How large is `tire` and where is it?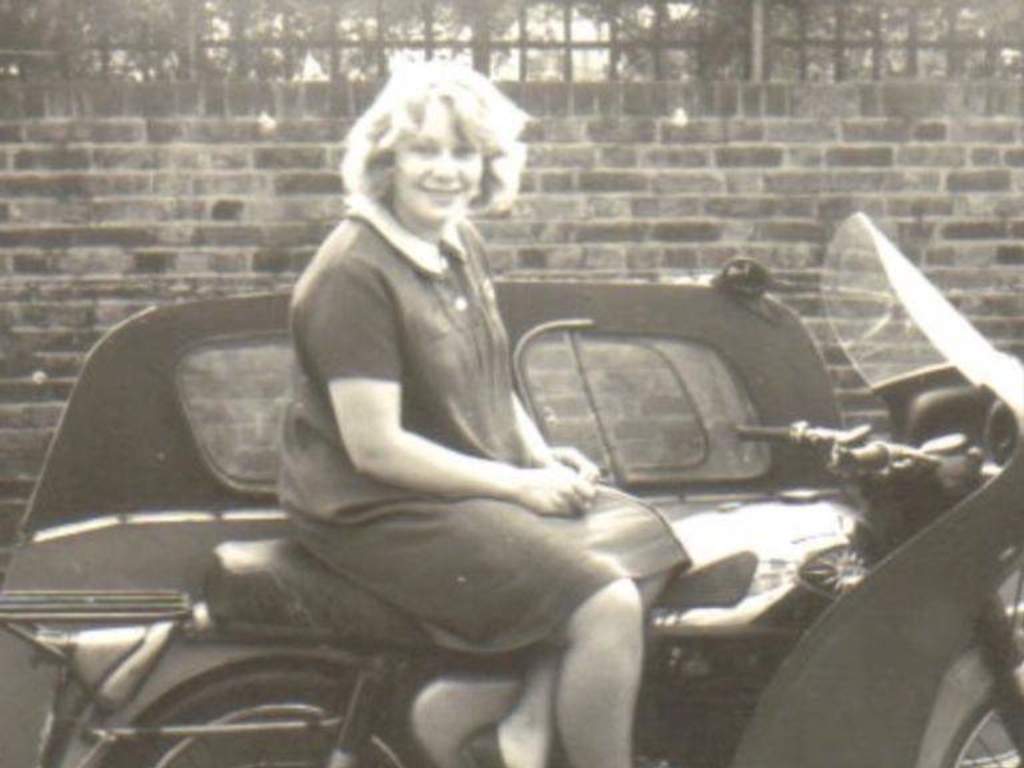
Bounding box: <box>99,672,432,767</box>.
